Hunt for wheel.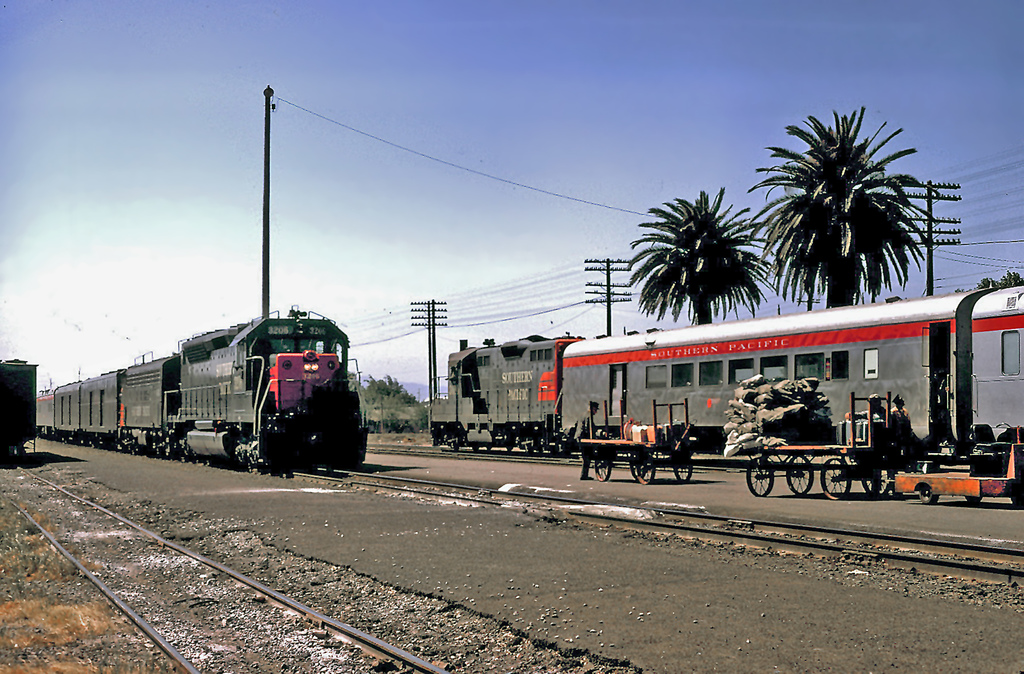
Hunted down at crop(451, 443, 461, 452).
